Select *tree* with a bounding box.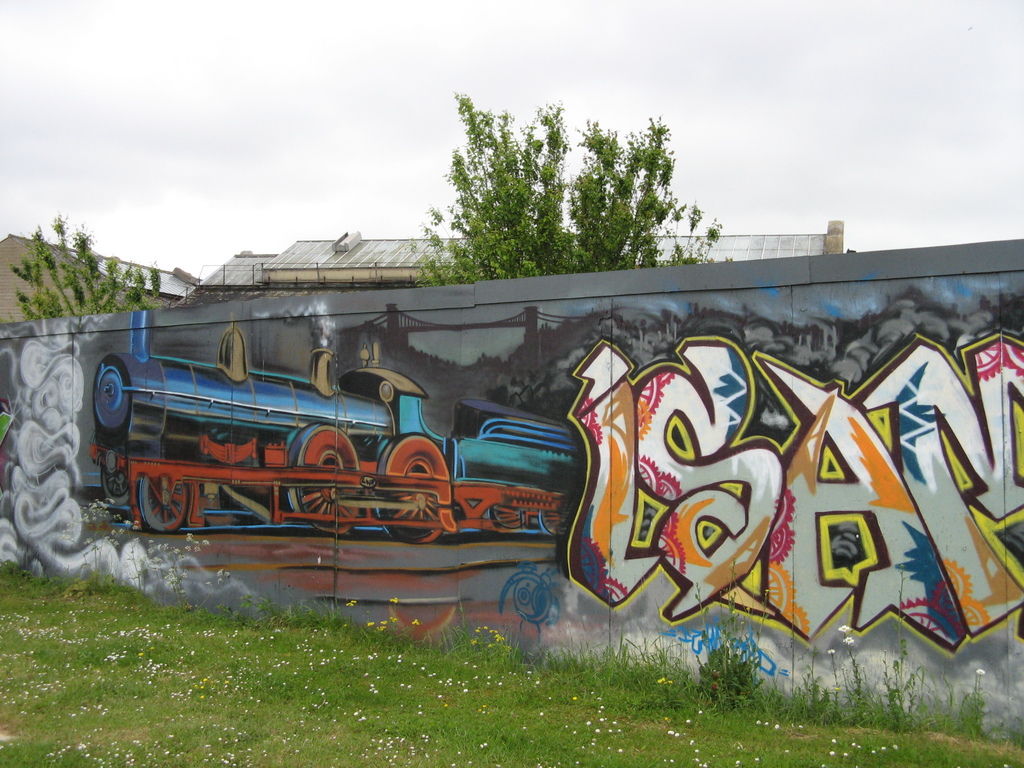
<box>406,89,733,285</box>.
